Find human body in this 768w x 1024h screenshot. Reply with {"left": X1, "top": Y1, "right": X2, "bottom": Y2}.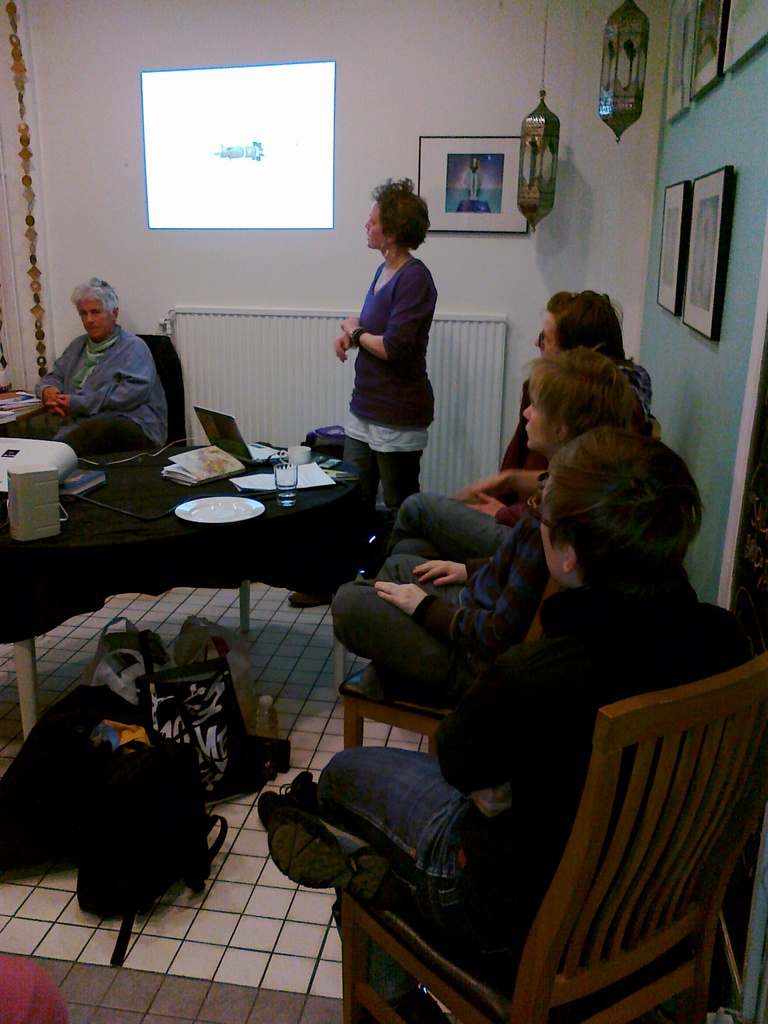
{"left": 315, "top": 425, "right": 765, "bottom": 1021}.
